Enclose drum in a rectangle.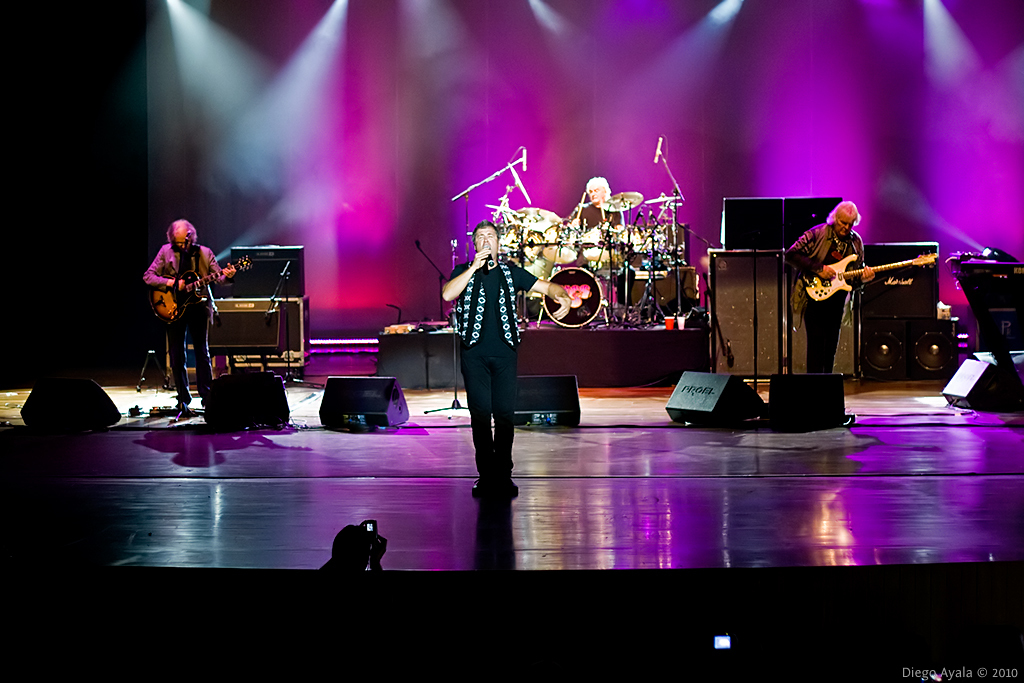
[x1=582, y1=229, x2=618, y2=261].
